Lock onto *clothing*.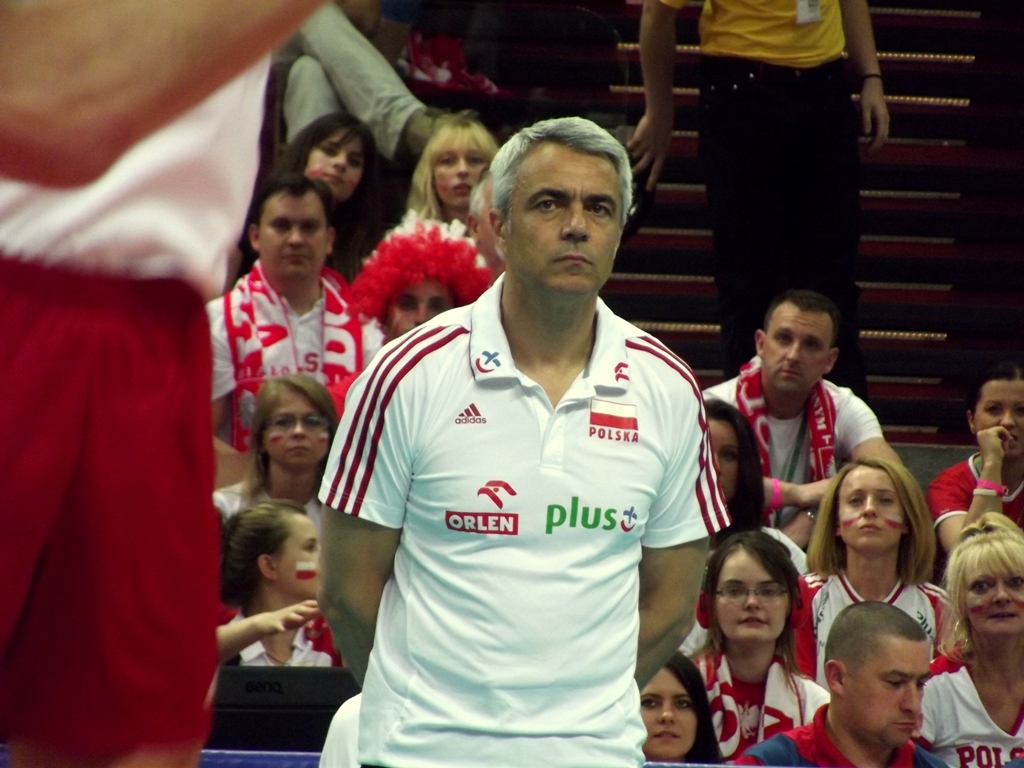
Locked: [left=694, top=365, right=889, bottom=528].
